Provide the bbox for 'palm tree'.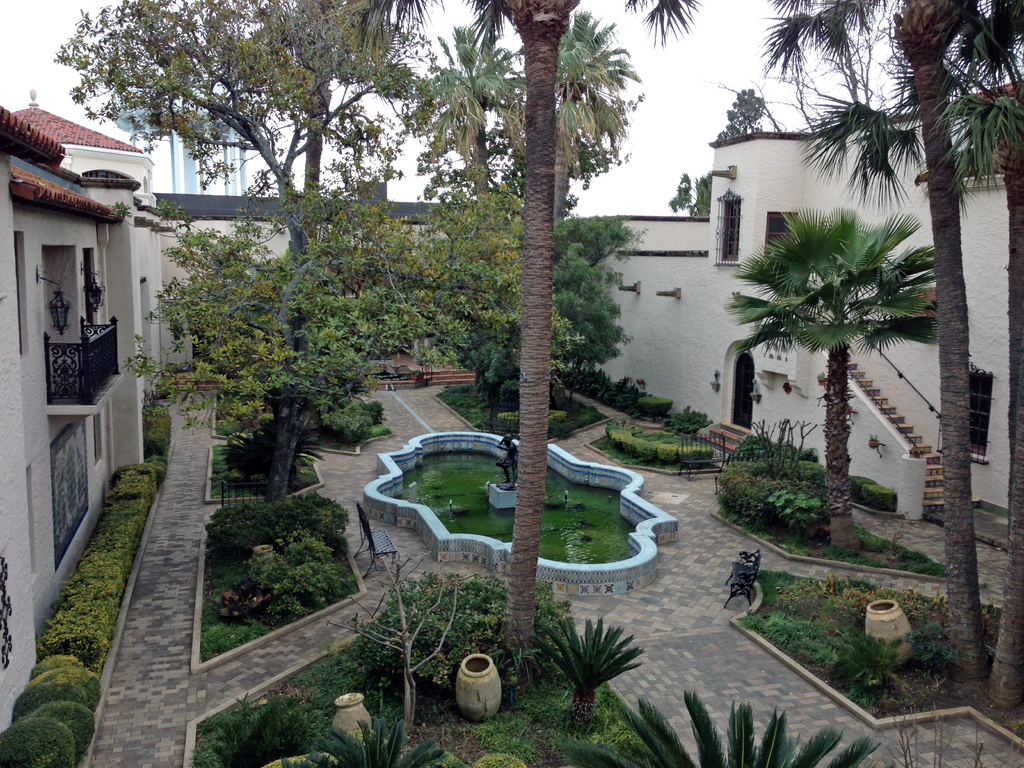
411 24 518 211.
